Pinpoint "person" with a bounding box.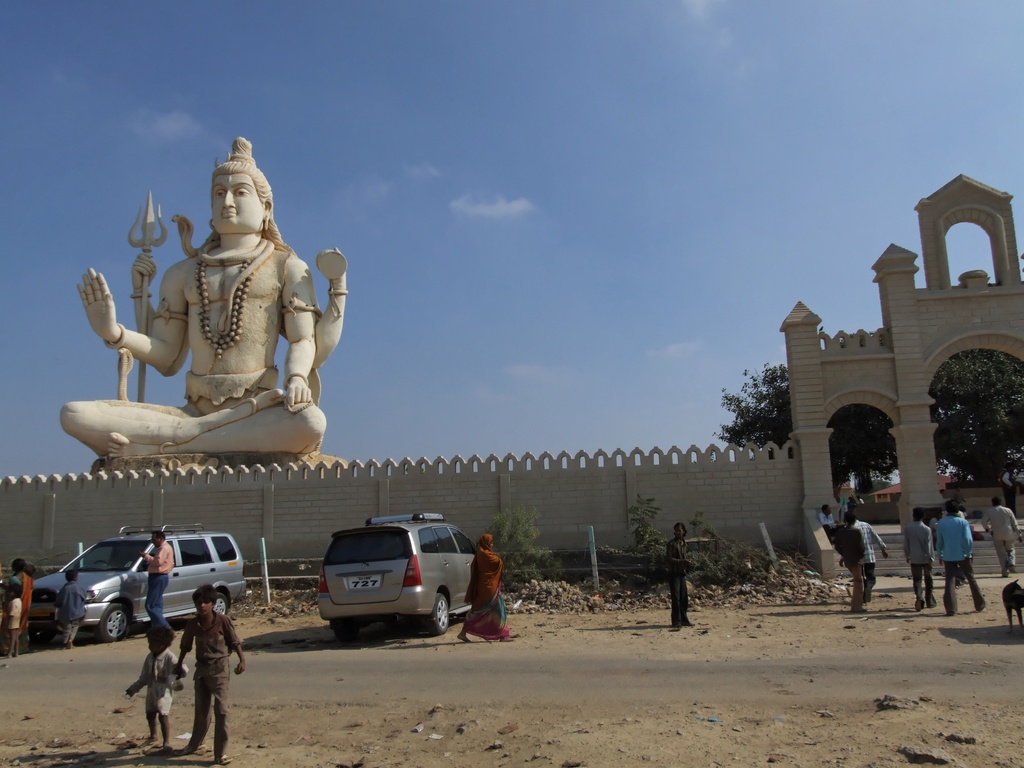
(left=57, top=135, right=346, bottom=452).
